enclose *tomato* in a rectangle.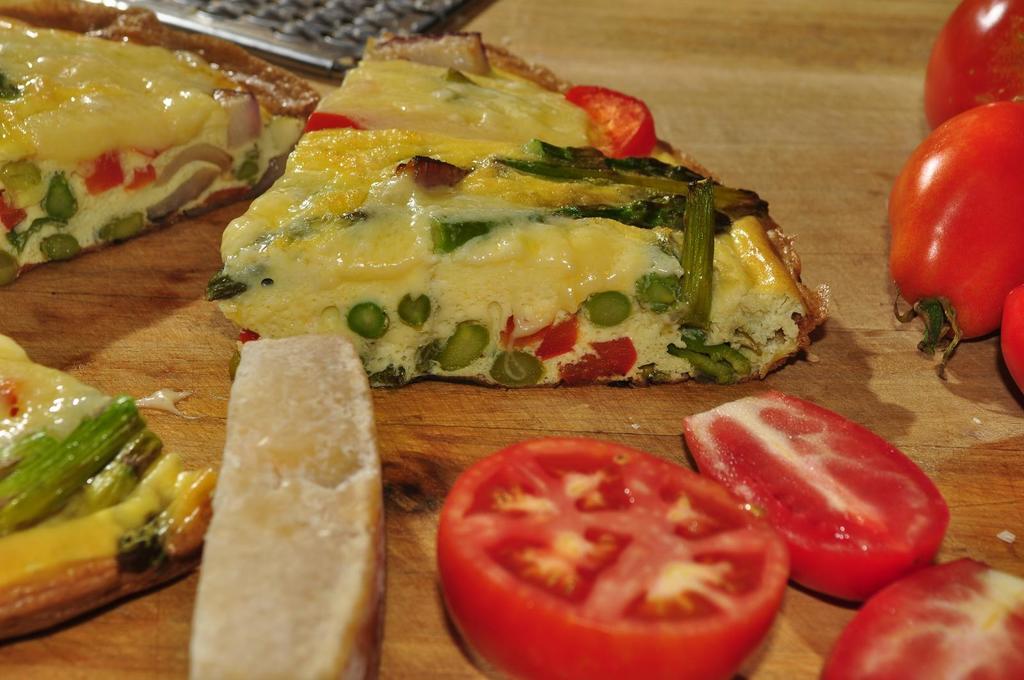
929 0 1023 129.
